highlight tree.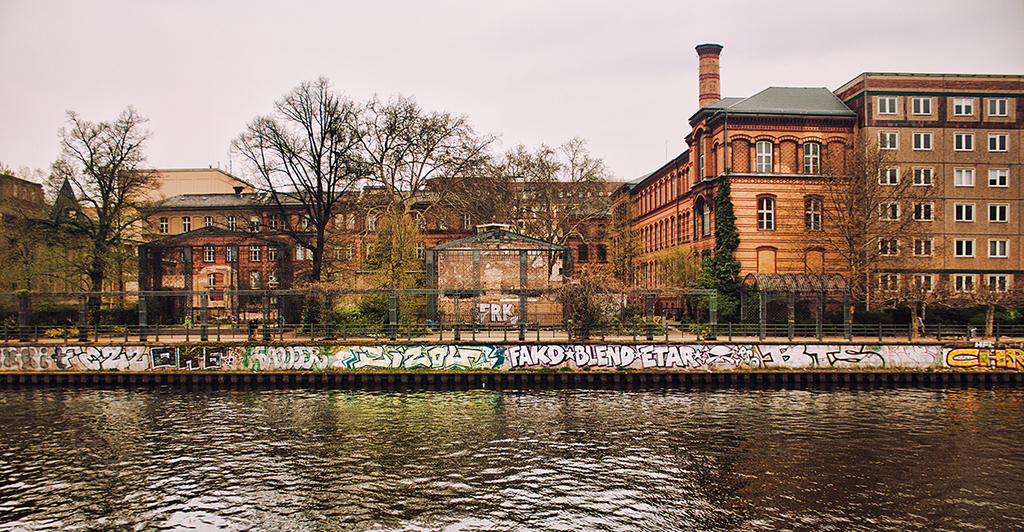
Highlighted region: [x1=801, y1=127, x2=943, y2=332].
